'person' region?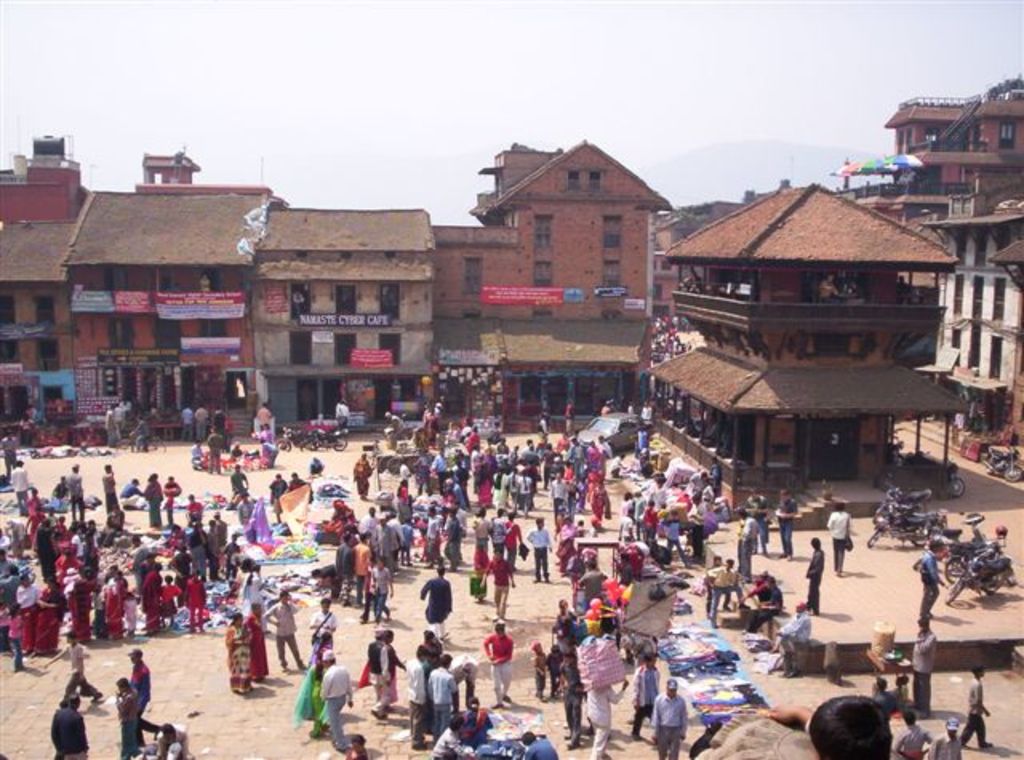
[x1=872, y1=678, x2=883, y2=702]
